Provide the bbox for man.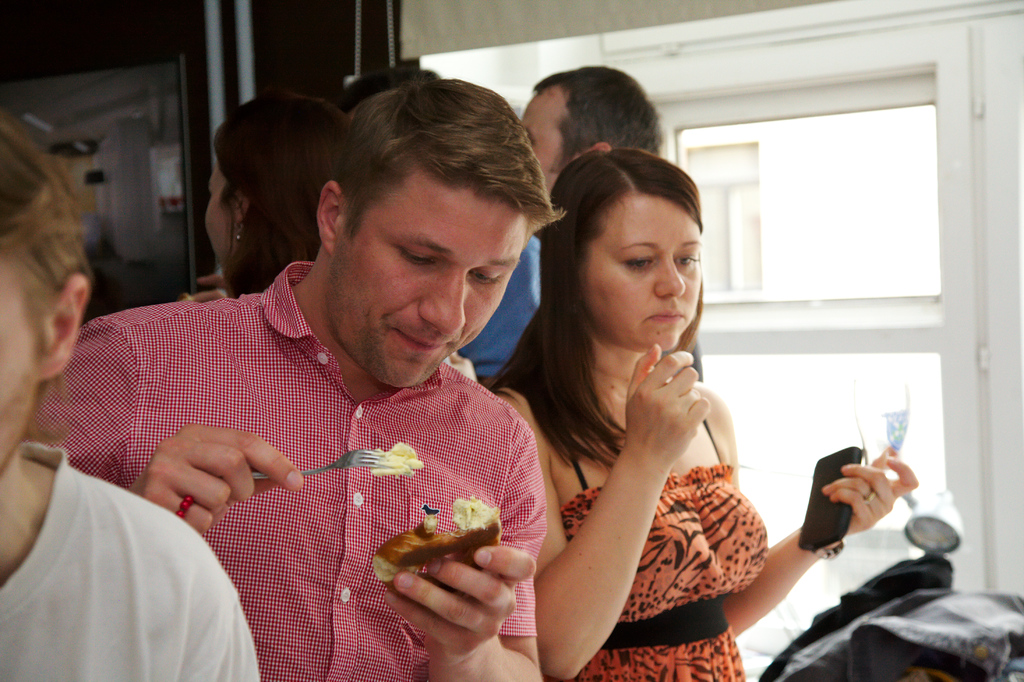
(left=510, top=59, right=712, bottom=366).
